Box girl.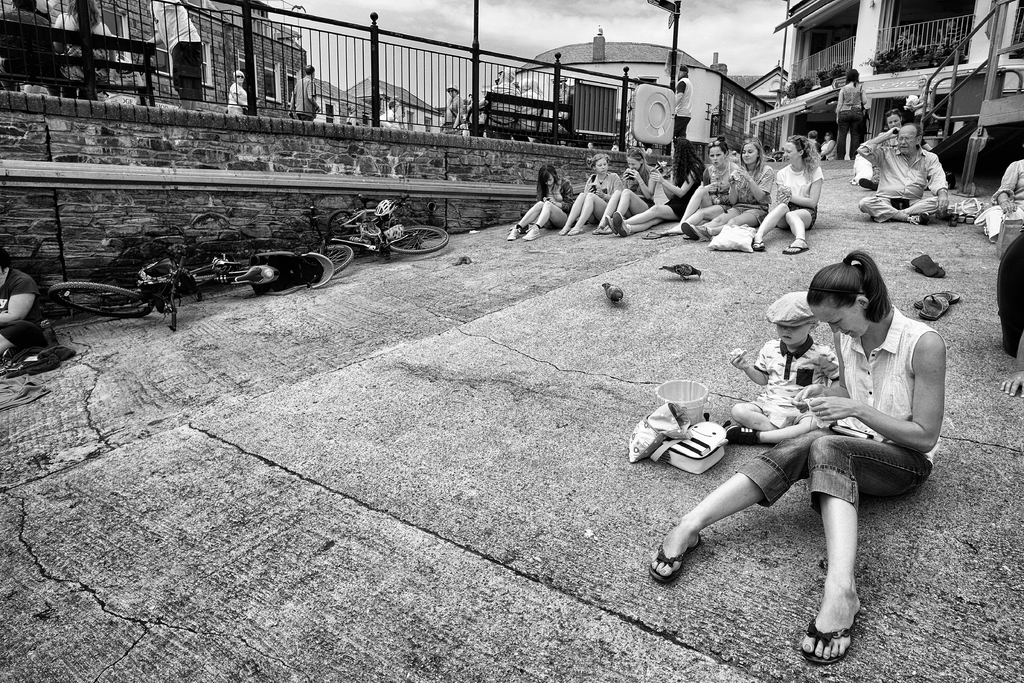
<box>667,136,739,229</box>.
